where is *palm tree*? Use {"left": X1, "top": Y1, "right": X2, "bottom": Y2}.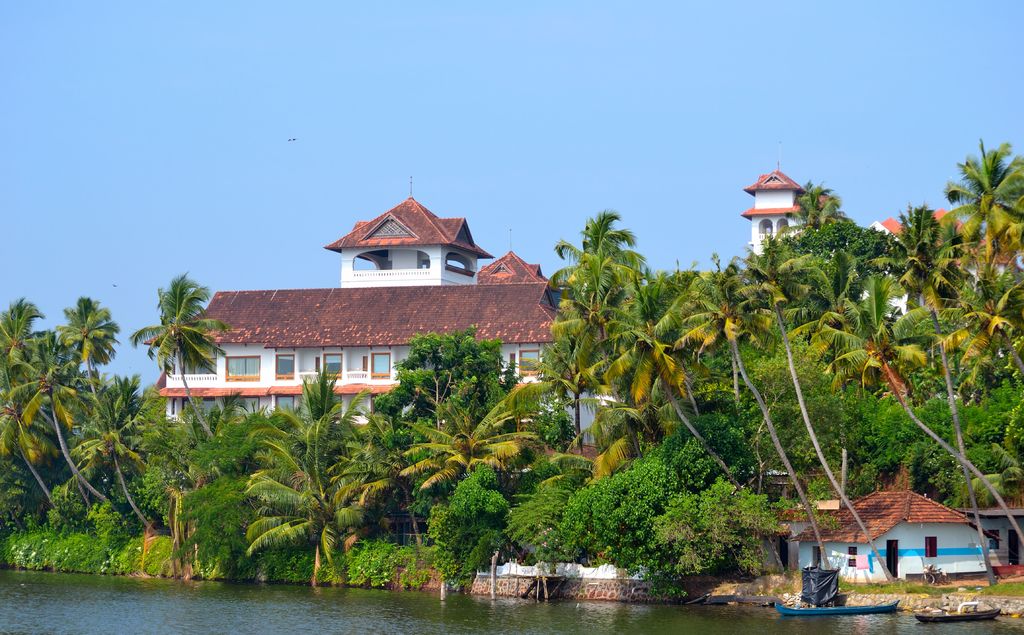
{"left": 129, "top": 419, "right": 205, "bottom": 509}.
